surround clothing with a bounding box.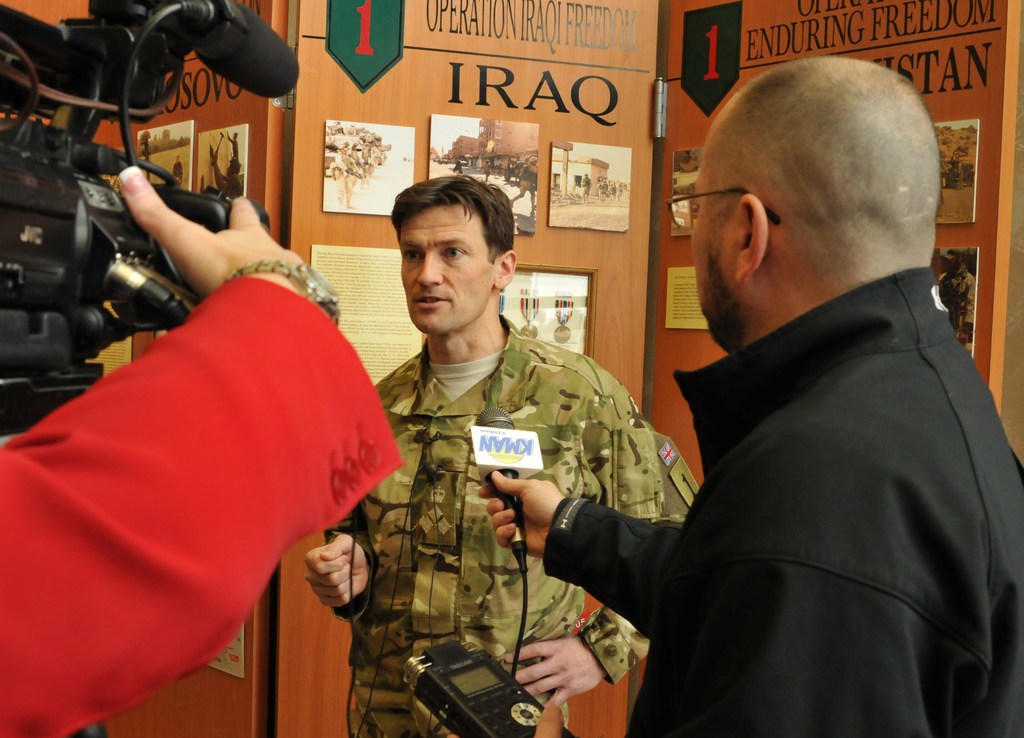
(left=317, top=314, right=696, bottom=735).
